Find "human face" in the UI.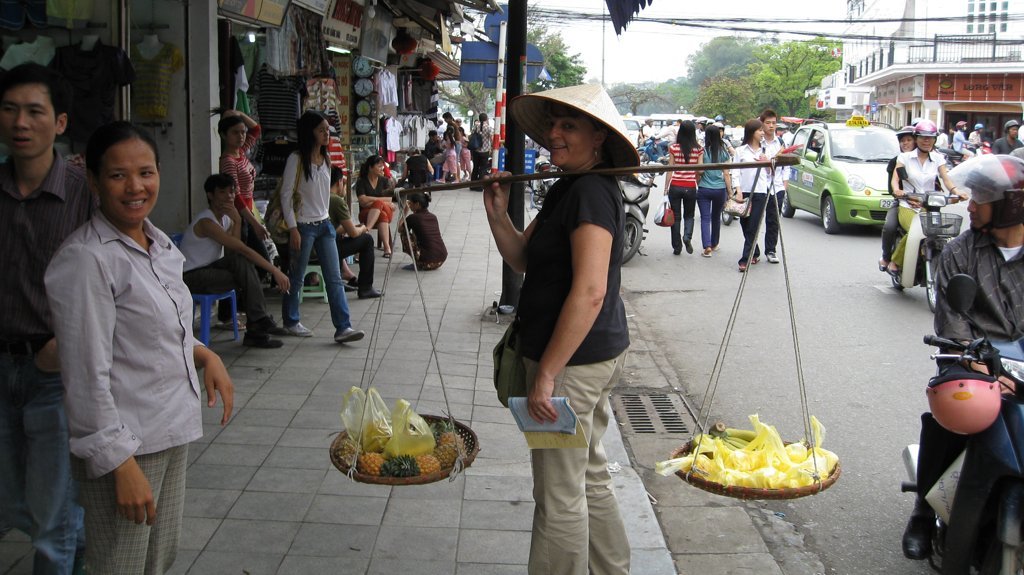
UI element at {"x1": 214, "y1": 186, "x2": 236, "y2": 213}.
